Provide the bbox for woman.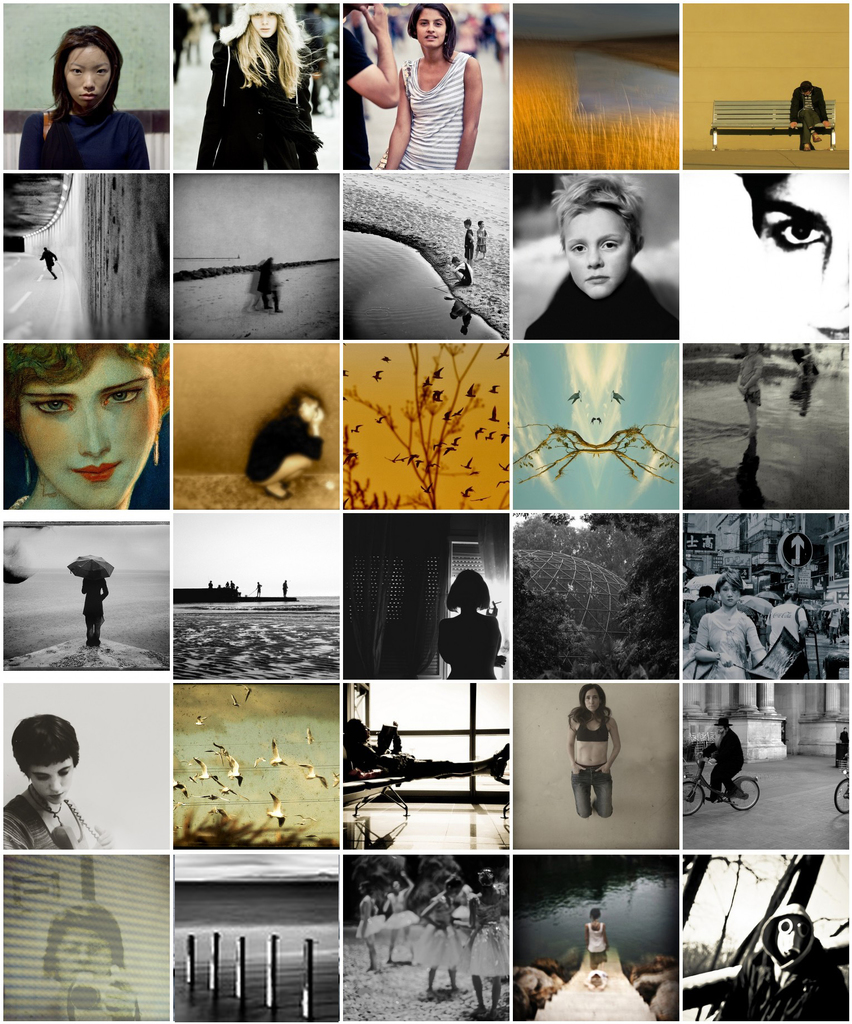
{"x1": 374, "y1": 1, "x2": 483, "y2": 170}.
